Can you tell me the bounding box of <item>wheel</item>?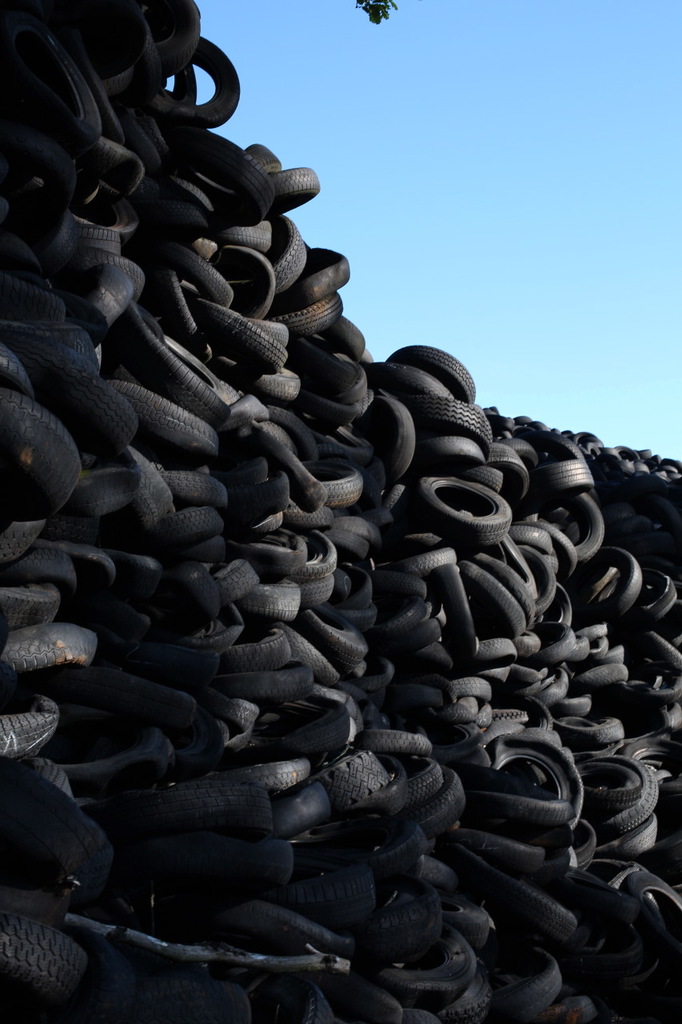
locate(421, 478, 510, 546).
